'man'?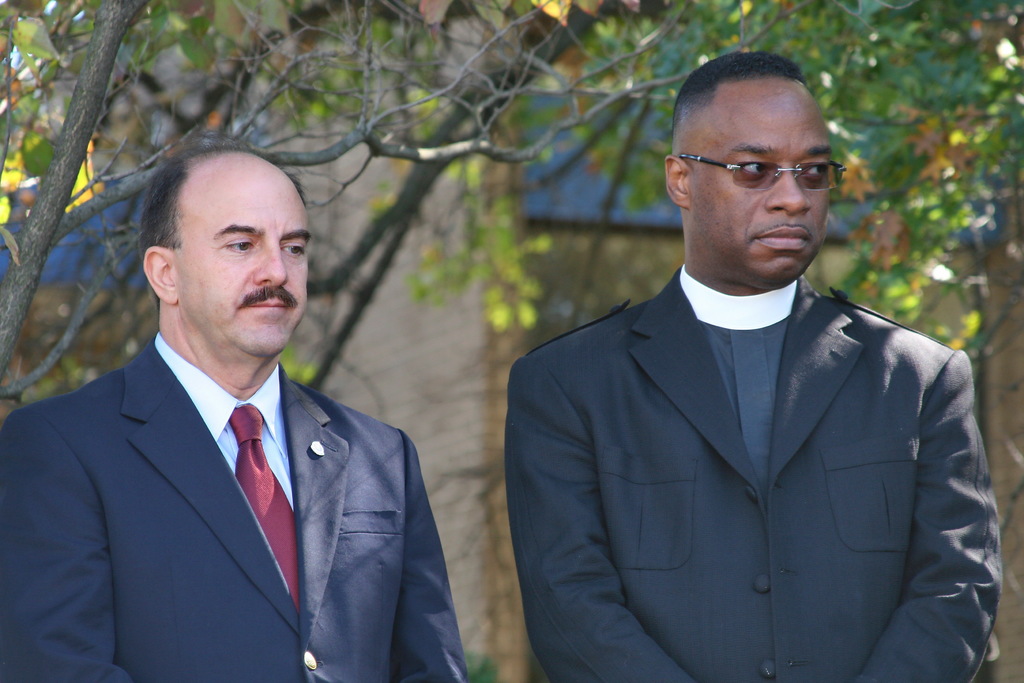
(506,51,1004,682)
